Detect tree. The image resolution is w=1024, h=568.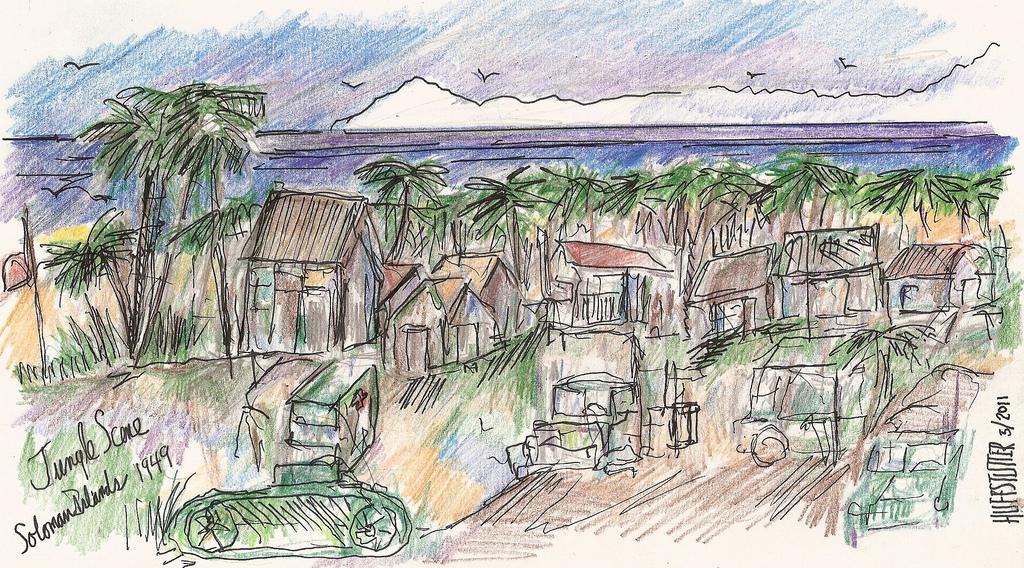
crop(29, 208, 135, 361).
